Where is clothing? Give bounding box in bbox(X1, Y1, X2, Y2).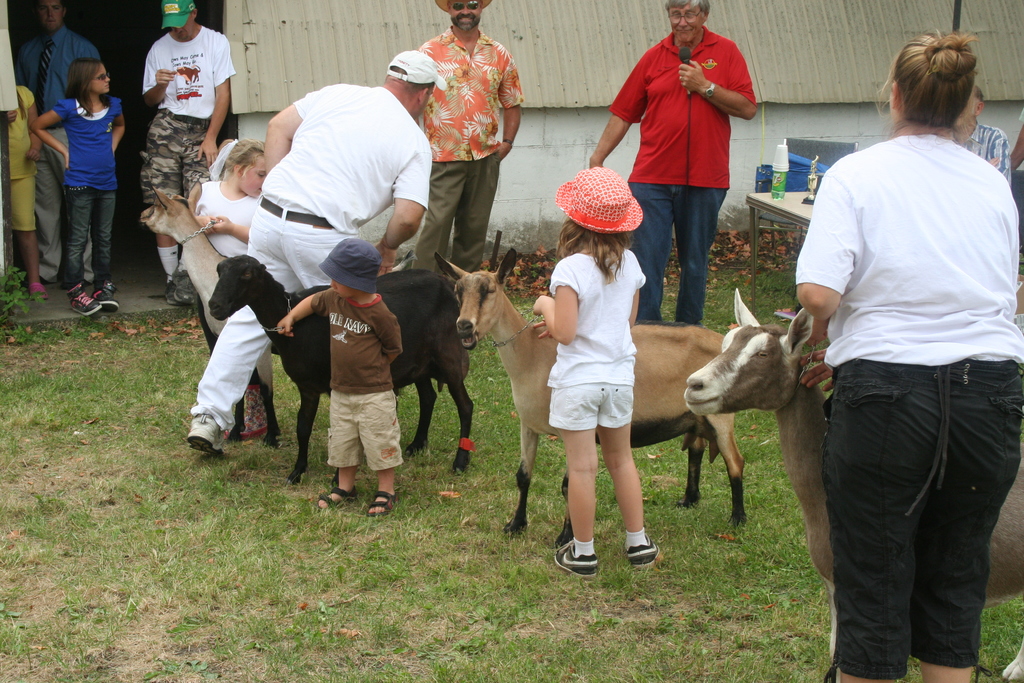
bbox(419, 25, 524, 279).
